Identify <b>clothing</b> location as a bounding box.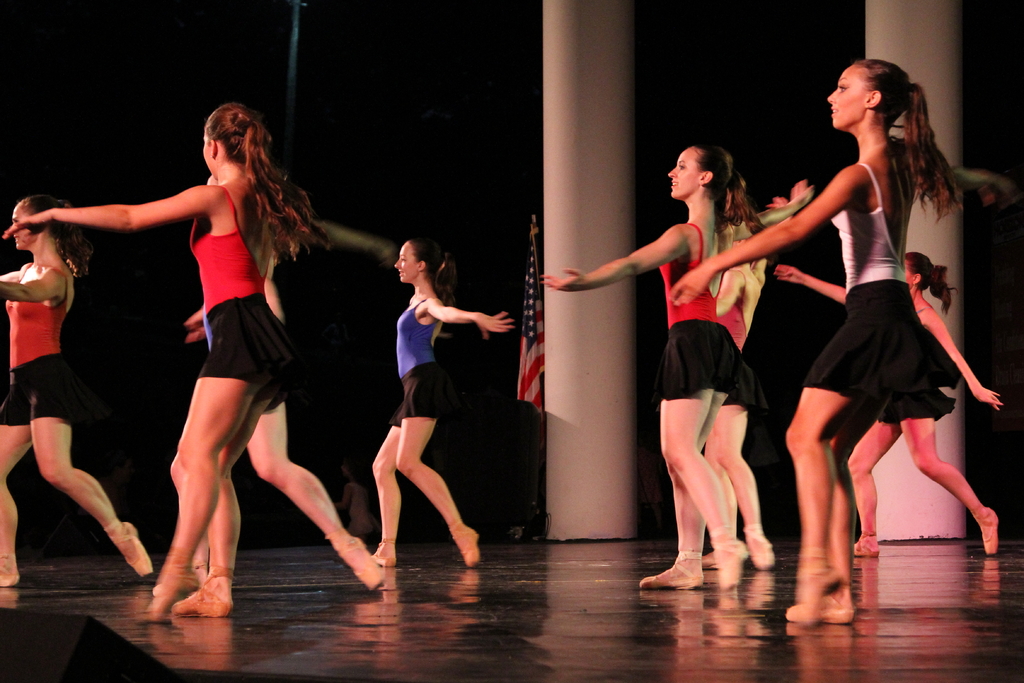
[x1=653, y1=216, x2=754, y2=403].
